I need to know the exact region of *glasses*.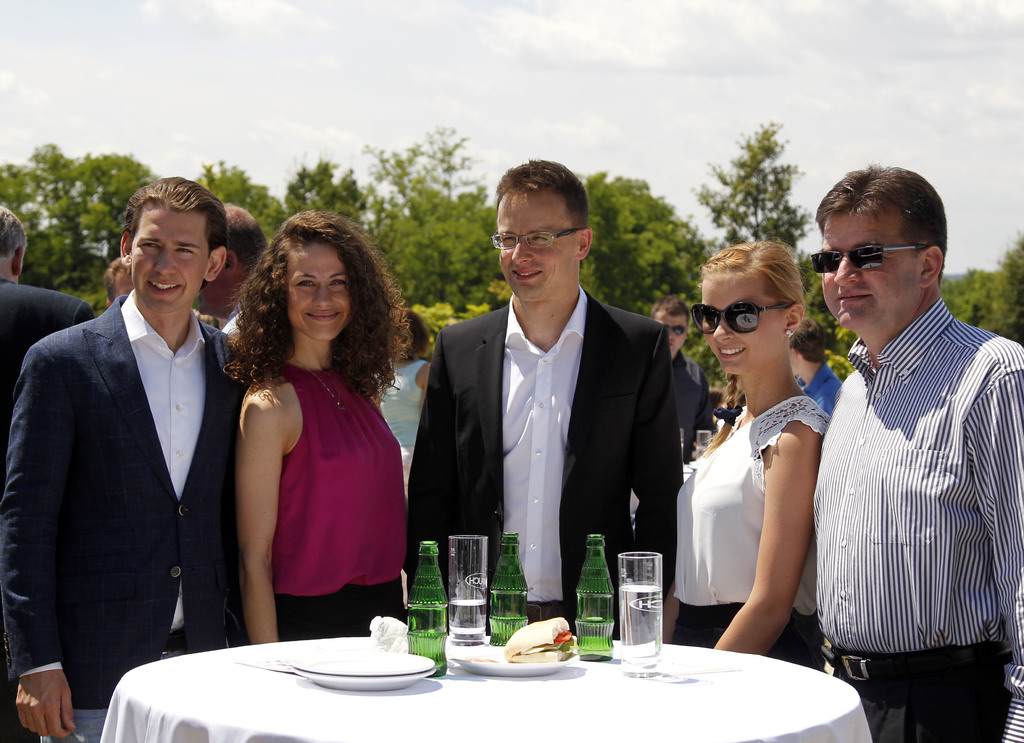
Region: 490/221/591/251.
